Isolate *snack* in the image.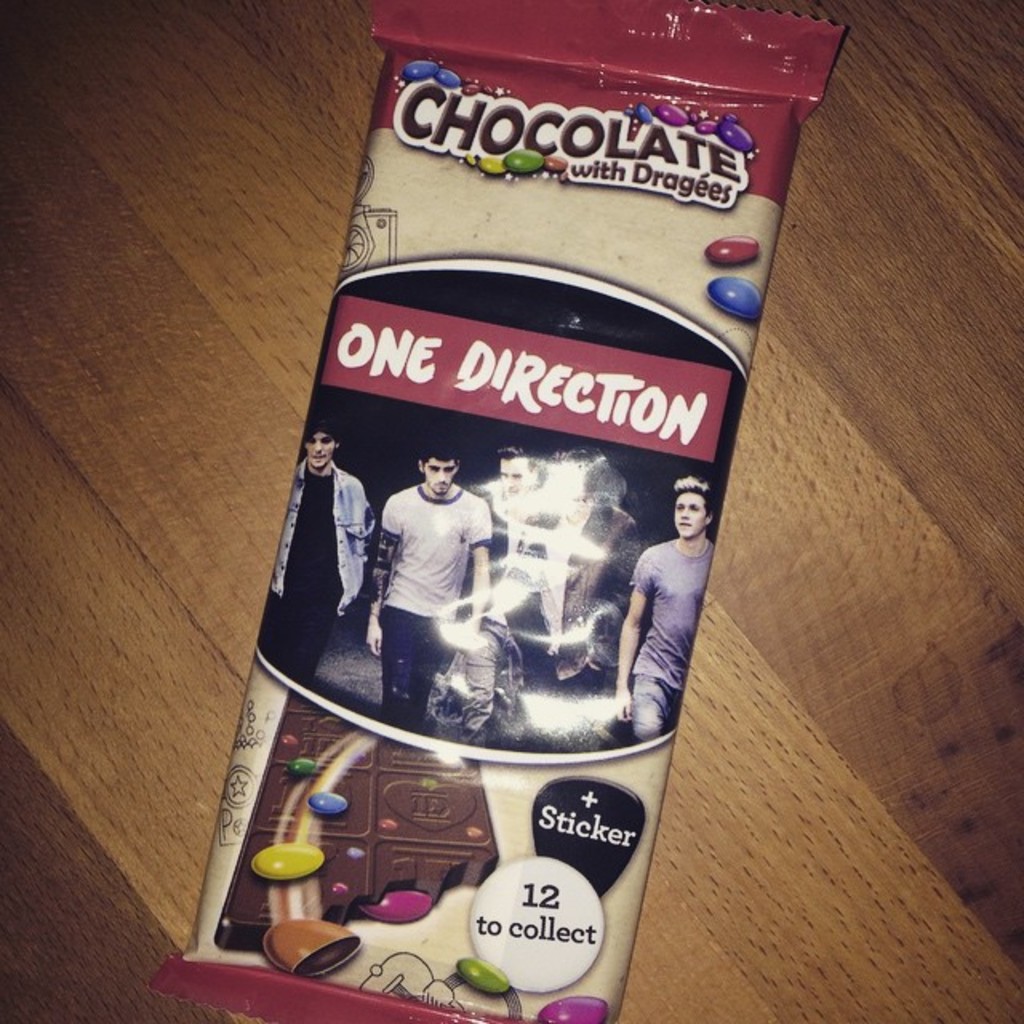
Isolated region: x1=454, y1=954, x2=512, y2=995.
